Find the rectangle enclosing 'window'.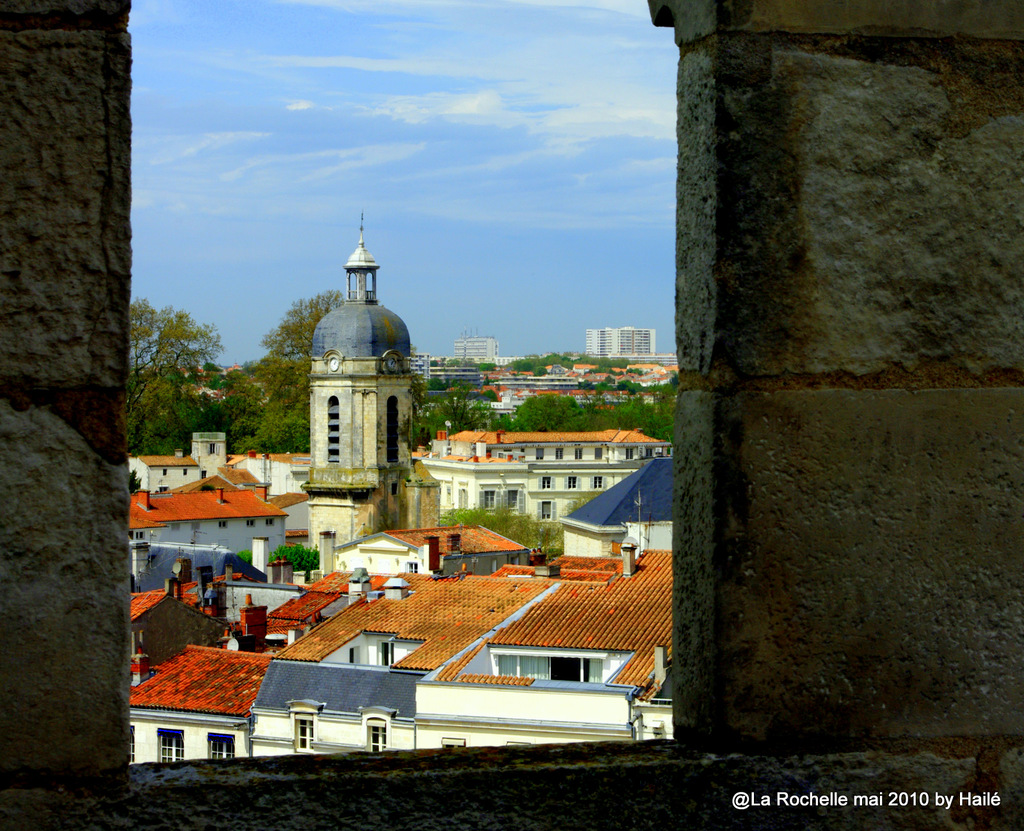
563, 476, 582, 490.
